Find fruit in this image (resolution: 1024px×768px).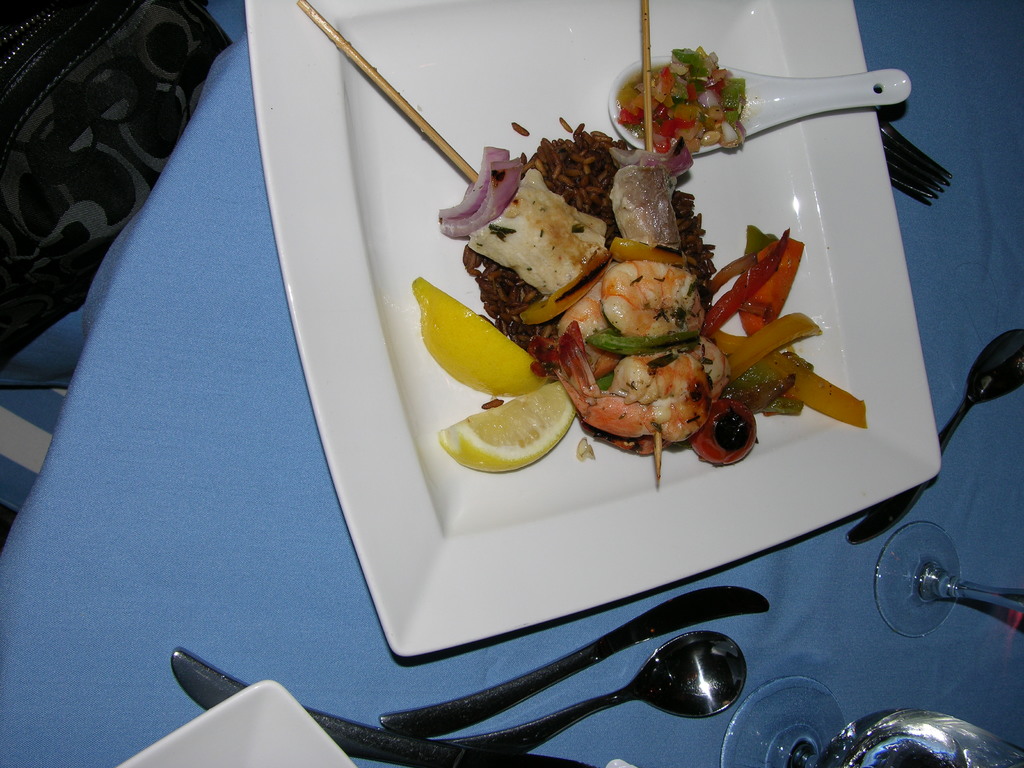
l=402, t=276, r=561, b=402.
